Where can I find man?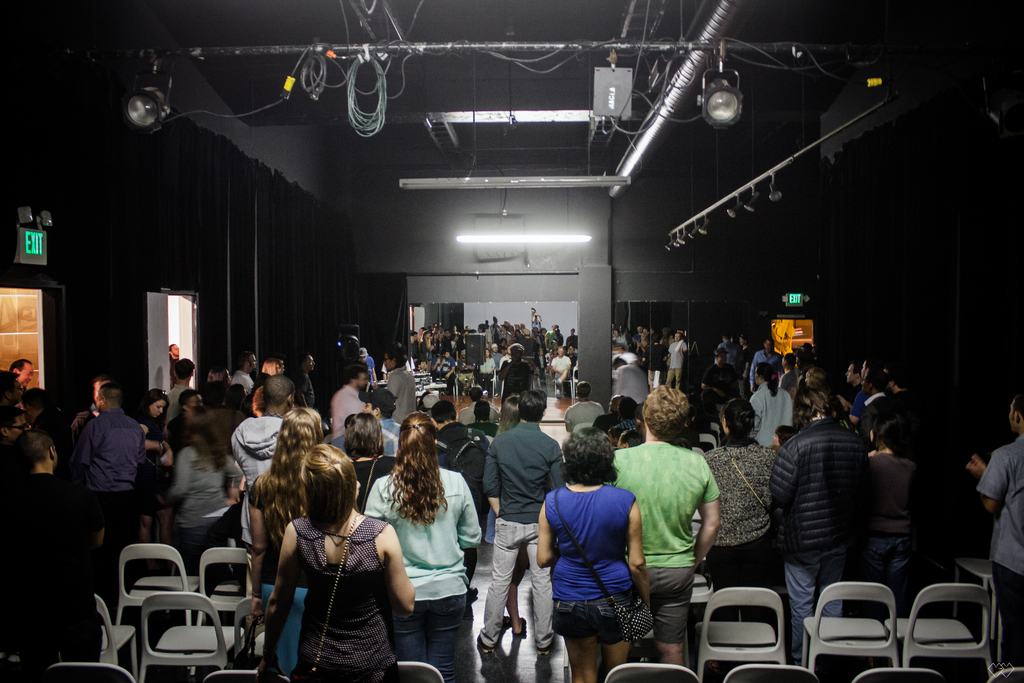
You can find it at 477/389/566/655.
